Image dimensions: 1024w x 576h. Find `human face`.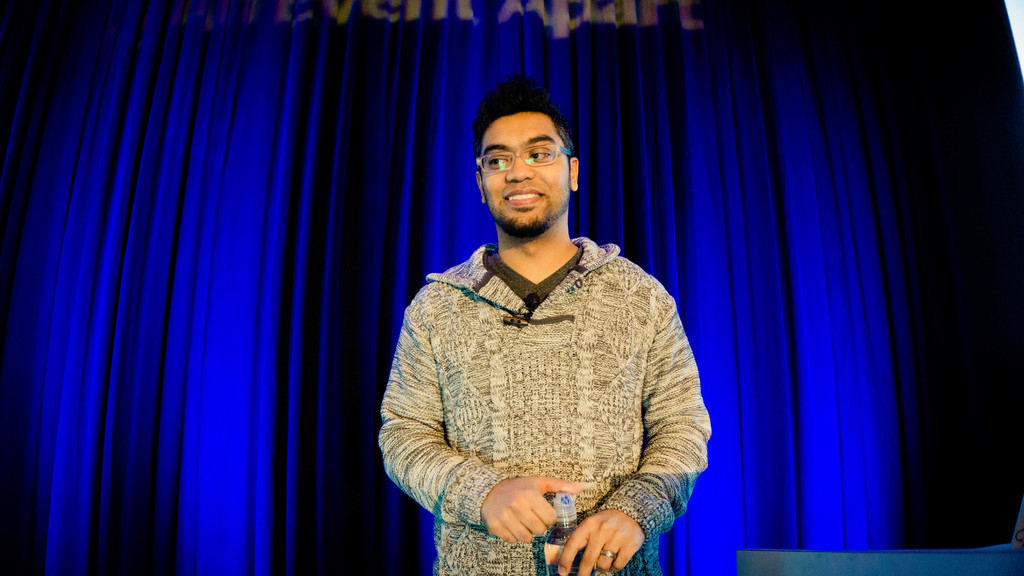
detection(481, 113, 570, 231).
